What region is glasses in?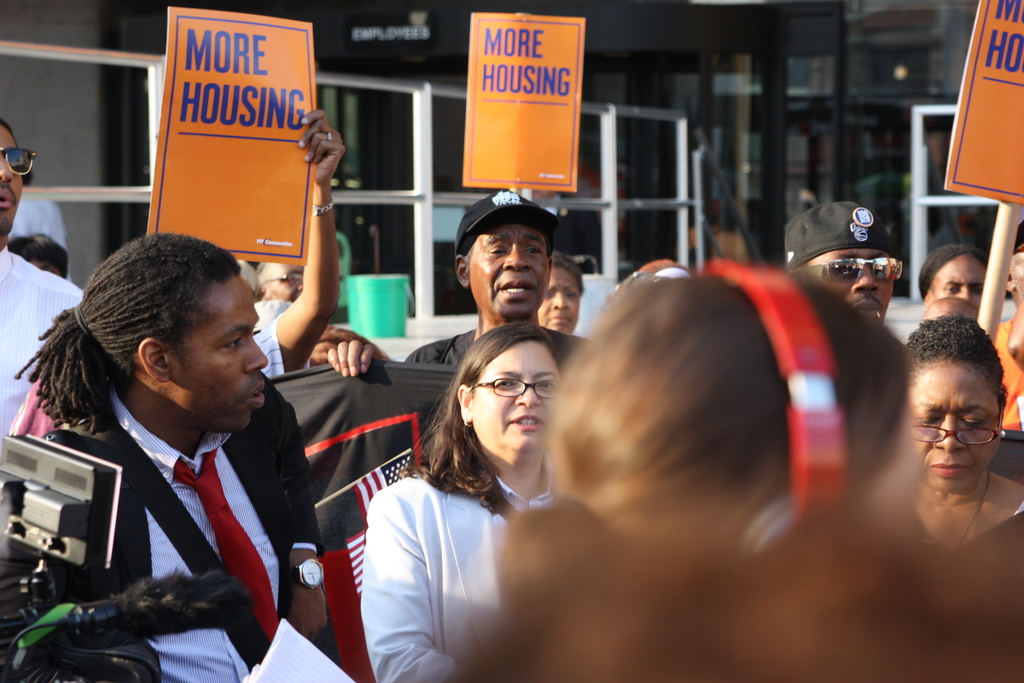
x1=257 y1=258 x2=355 y2=299.
